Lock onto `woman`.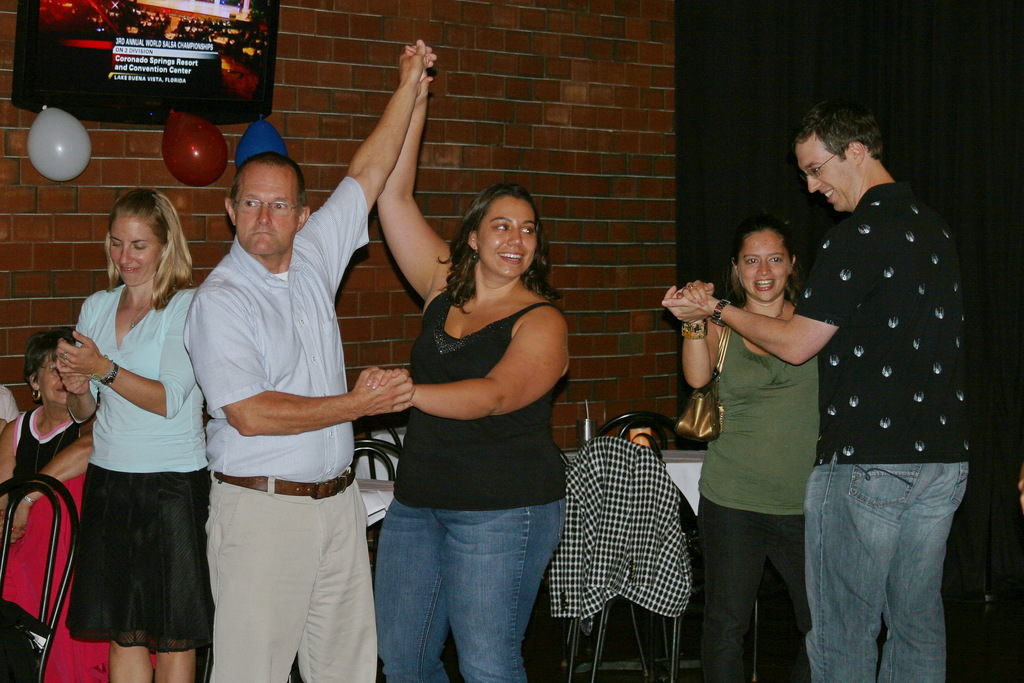
Locked: select_region(0, 331, 102, 543).
